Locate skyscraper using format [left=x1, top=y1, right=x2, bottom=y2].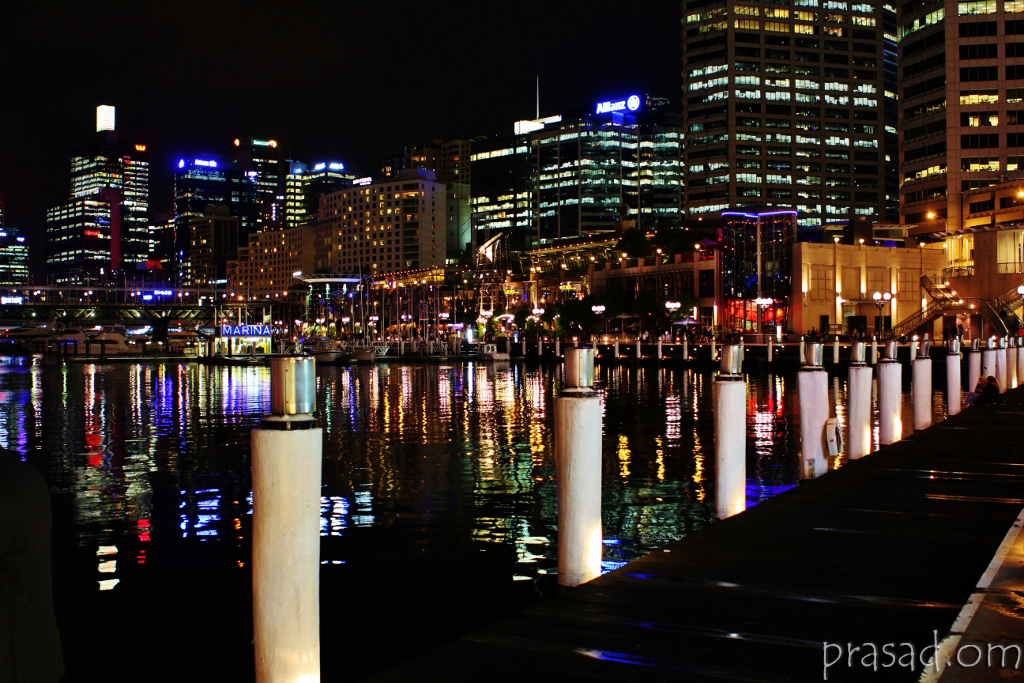
[left=41, top=136, right=140, bottom=314].
